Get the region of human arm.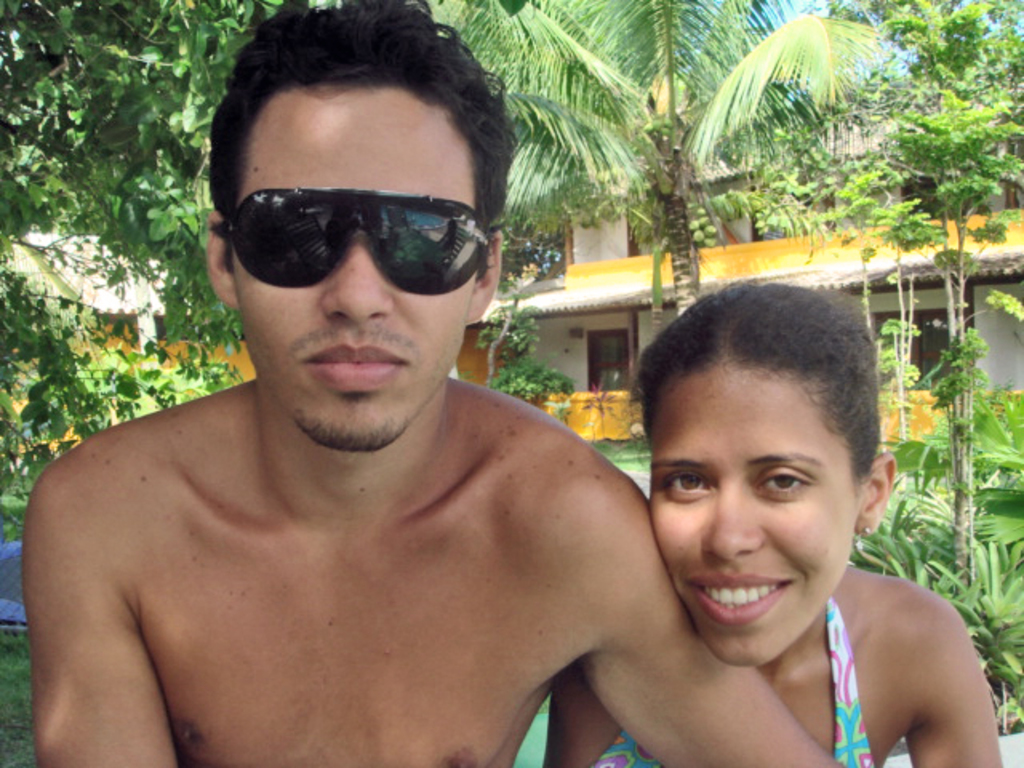
detection(902, 666, 1011, 766).
